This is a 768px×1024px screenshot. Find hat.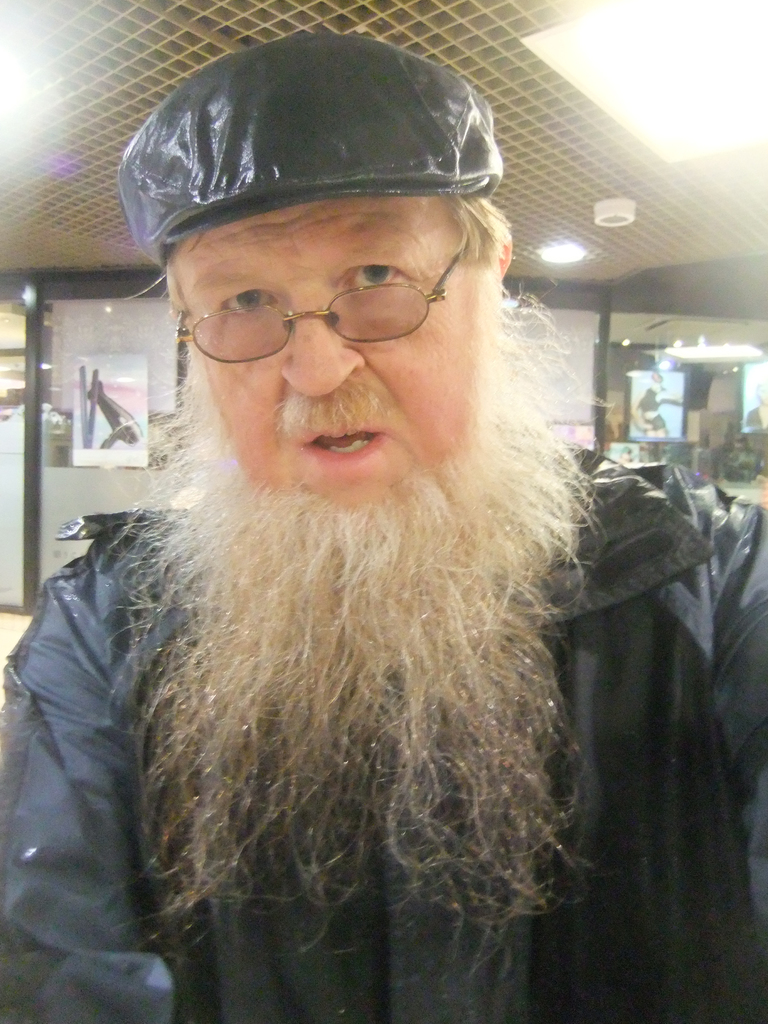
Bounding box: (x1=114, y1=27, x2=506, y2=273).
